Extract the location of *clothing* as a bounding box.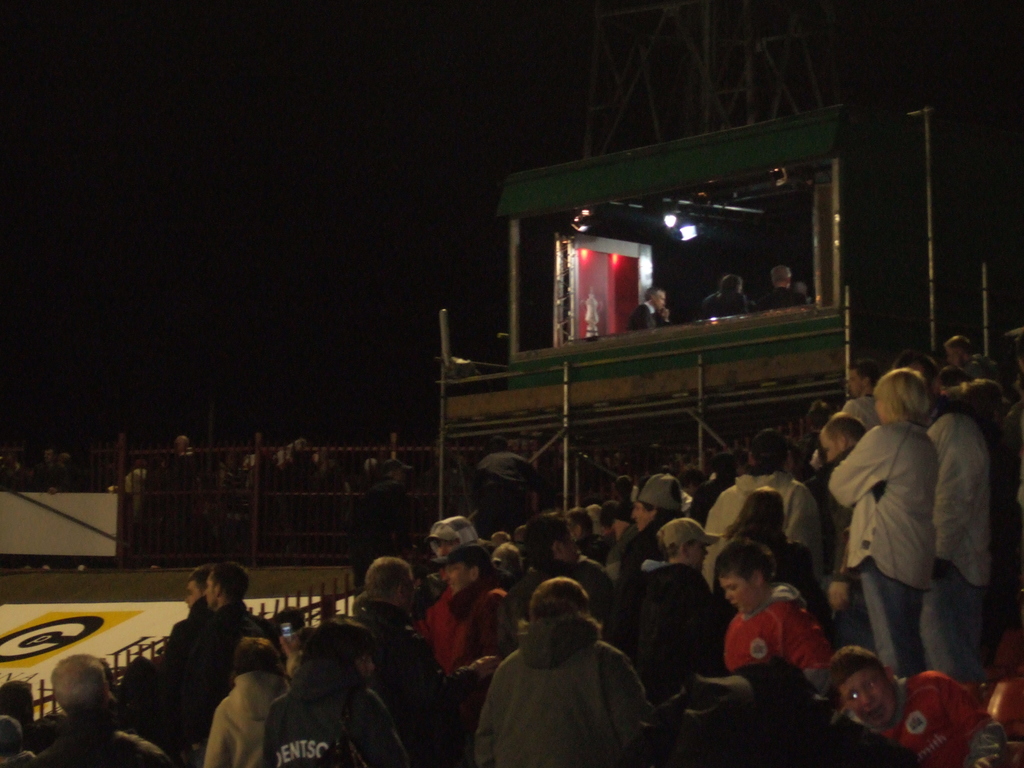
bbox(262, 664, 419, 767).
